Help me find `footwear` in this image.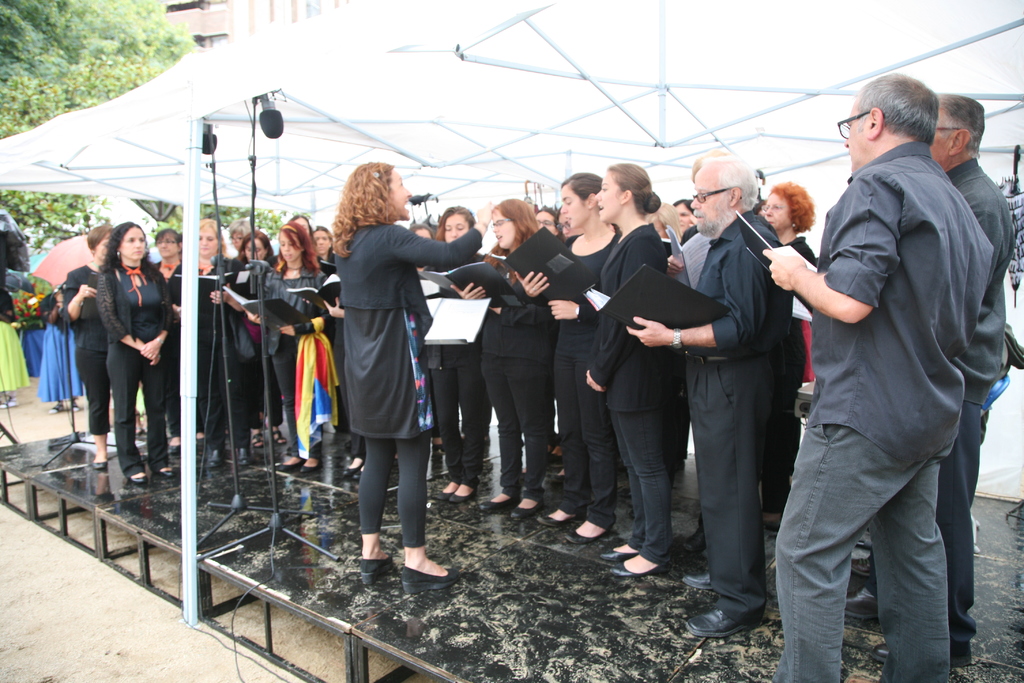
Found it: [442, 482, 458, 498].
